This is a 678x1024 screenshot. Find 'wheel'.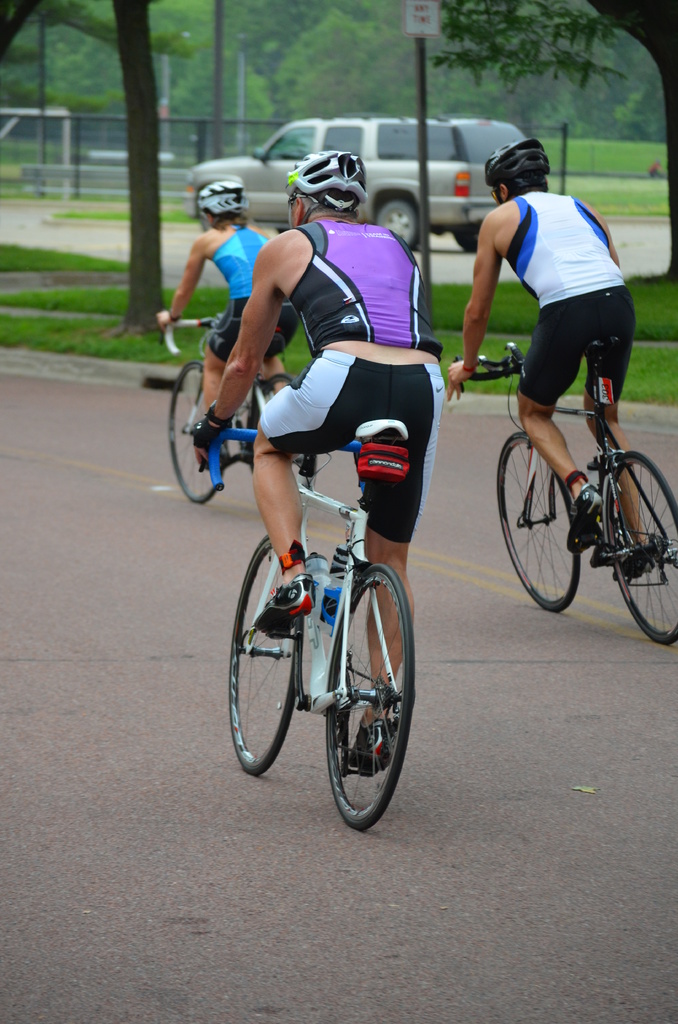
Bounding box: (169,361,227,504).
